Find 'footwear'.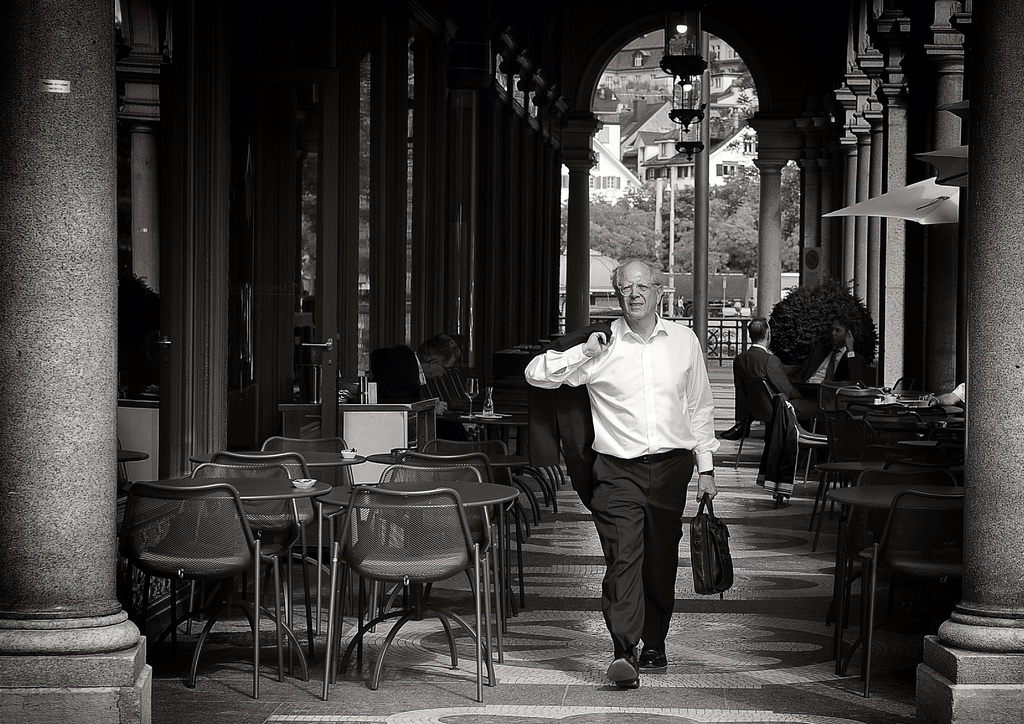
{"x1": 596, "y1": 632, "x2": 673, "y2": 686}.
